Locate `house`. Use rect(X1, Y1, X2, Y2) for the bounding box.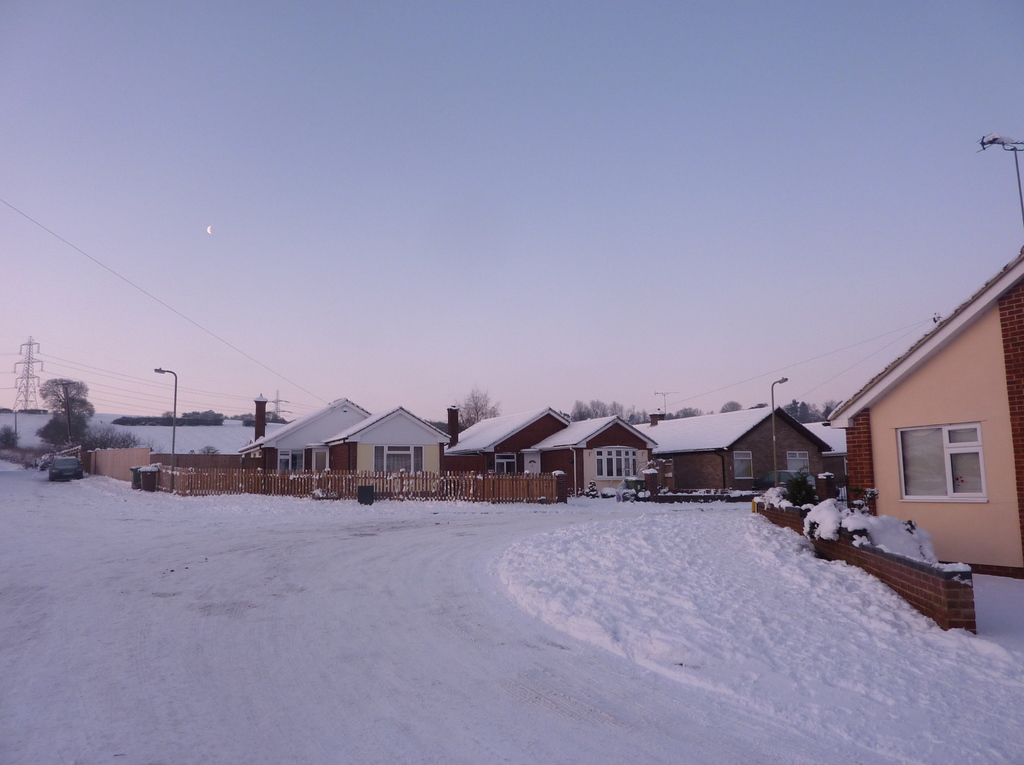
rect(5, 414, 109, 458).
